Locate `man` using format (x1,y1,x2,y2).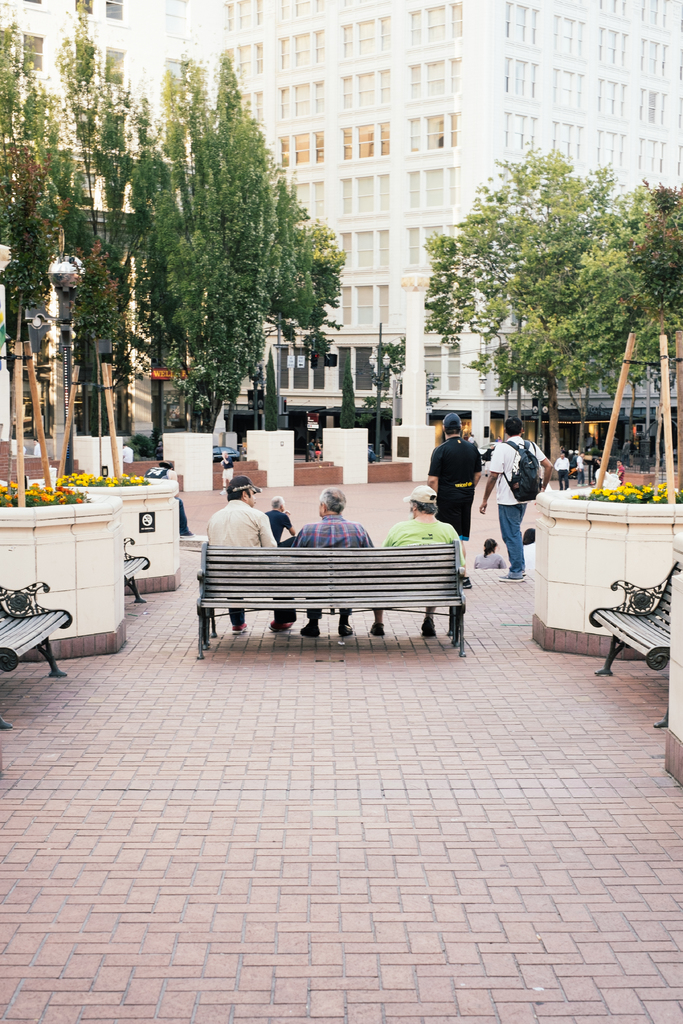
(218,451,234,495).
